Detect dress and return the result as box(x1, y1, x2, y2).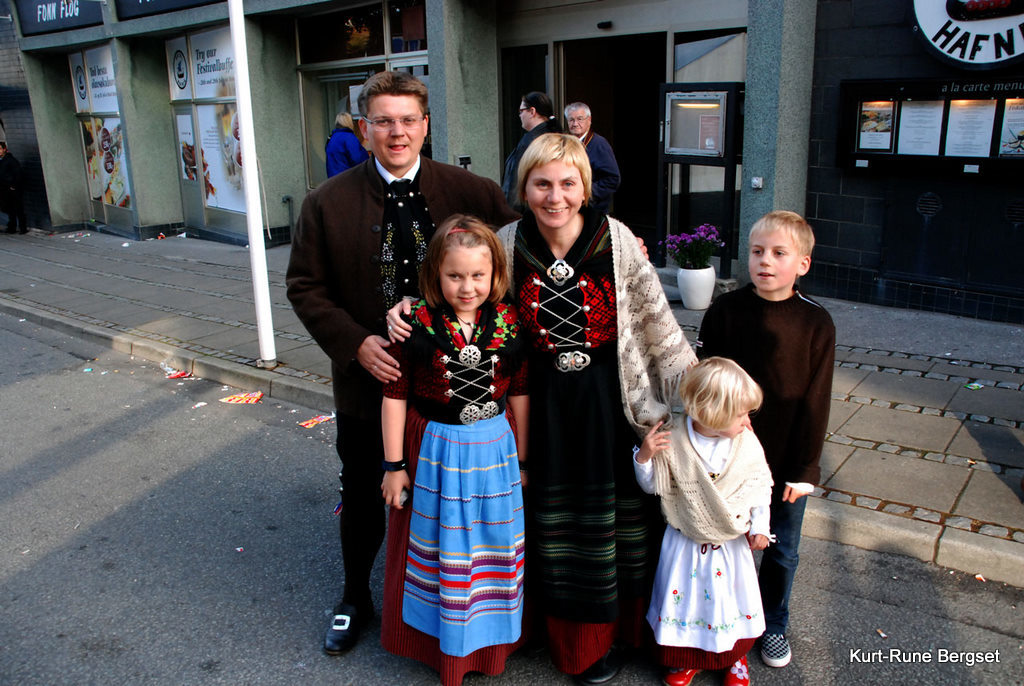
box(480, 208, 703, 675).
